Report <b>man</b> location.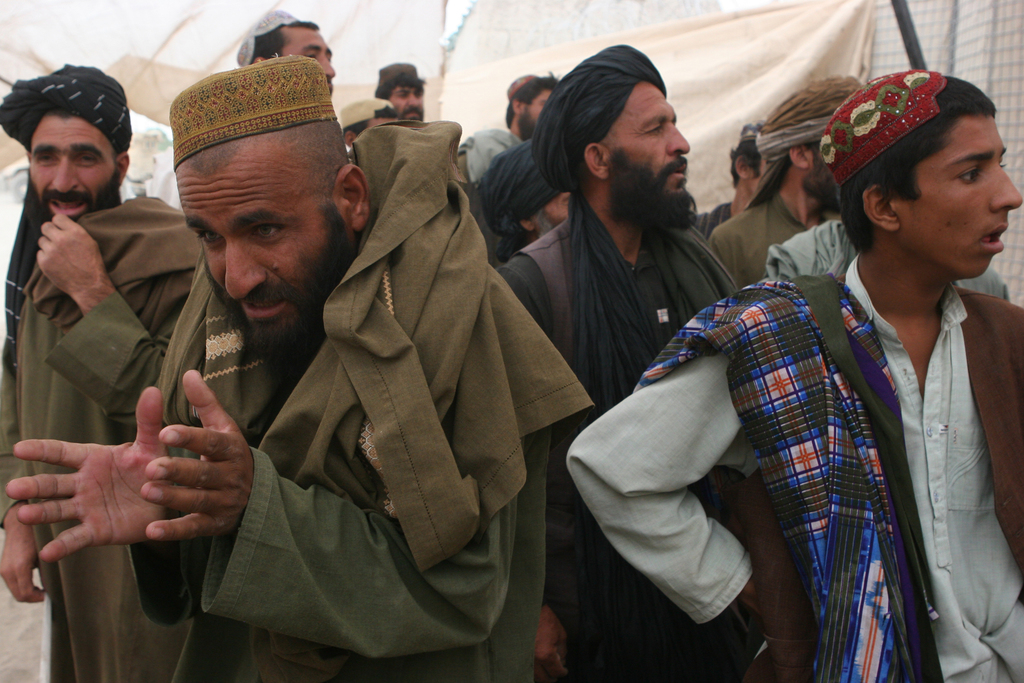
Report: {"x1": 235, "y1": 10, "x2": 330, "y2": 118}.
